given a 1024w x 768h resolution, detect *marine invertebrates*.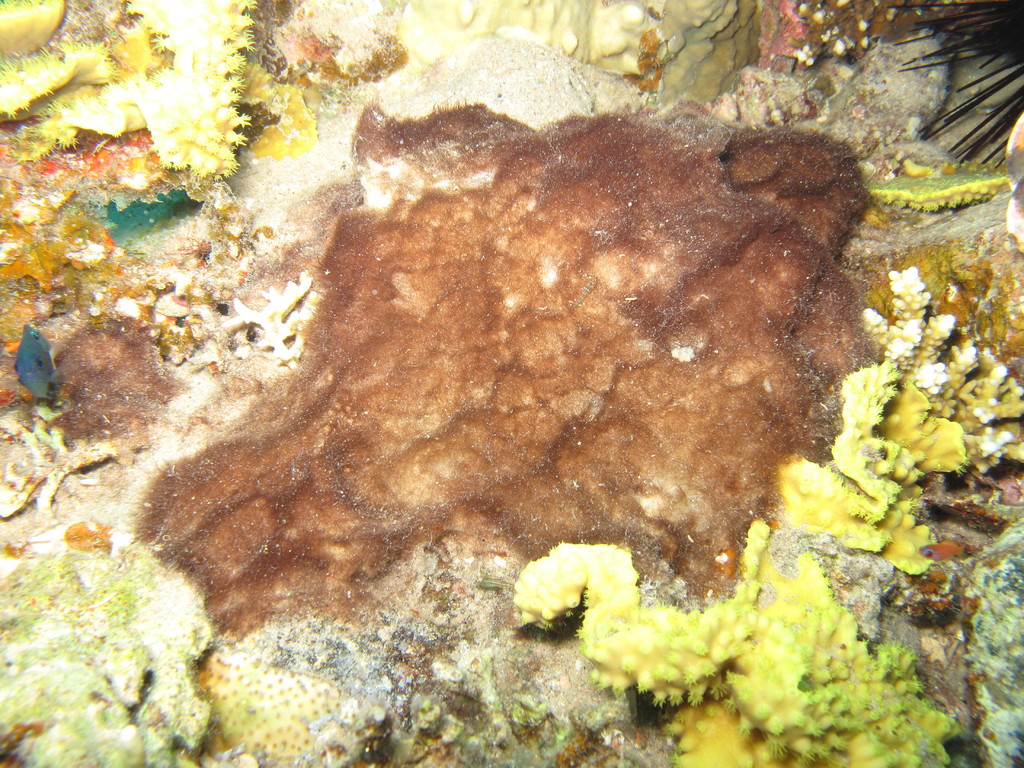
x1=510, y1=532, x2=963, y2=763.
